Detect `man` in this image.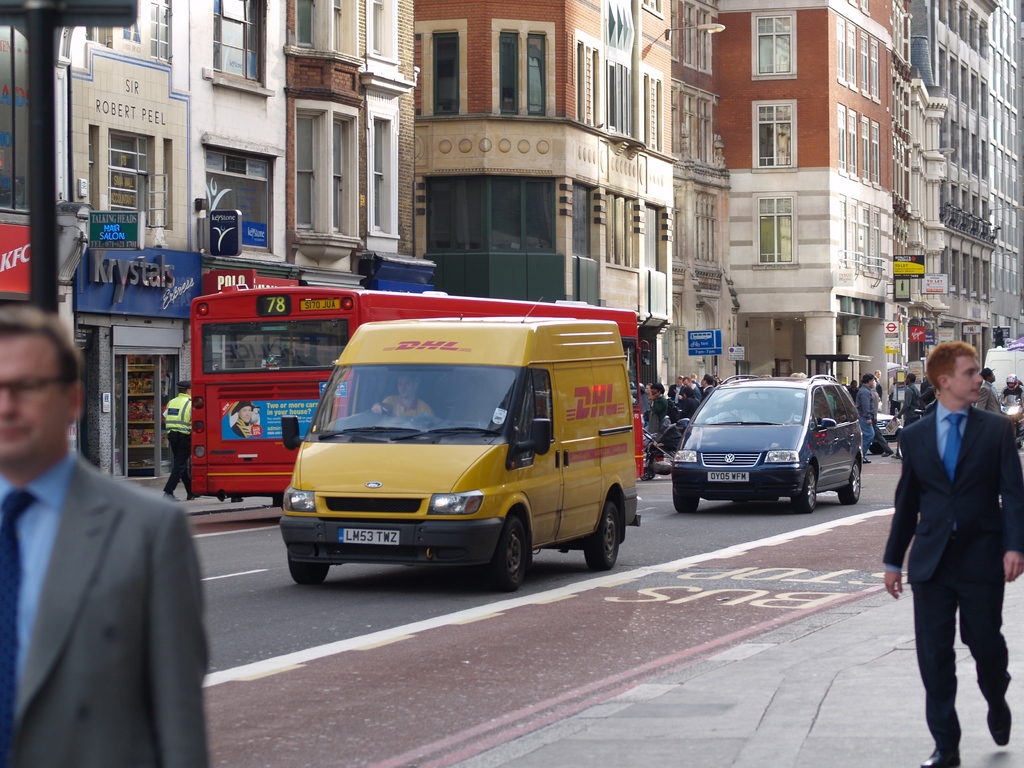
Detection: BBox(873, 369, 882, 400).
